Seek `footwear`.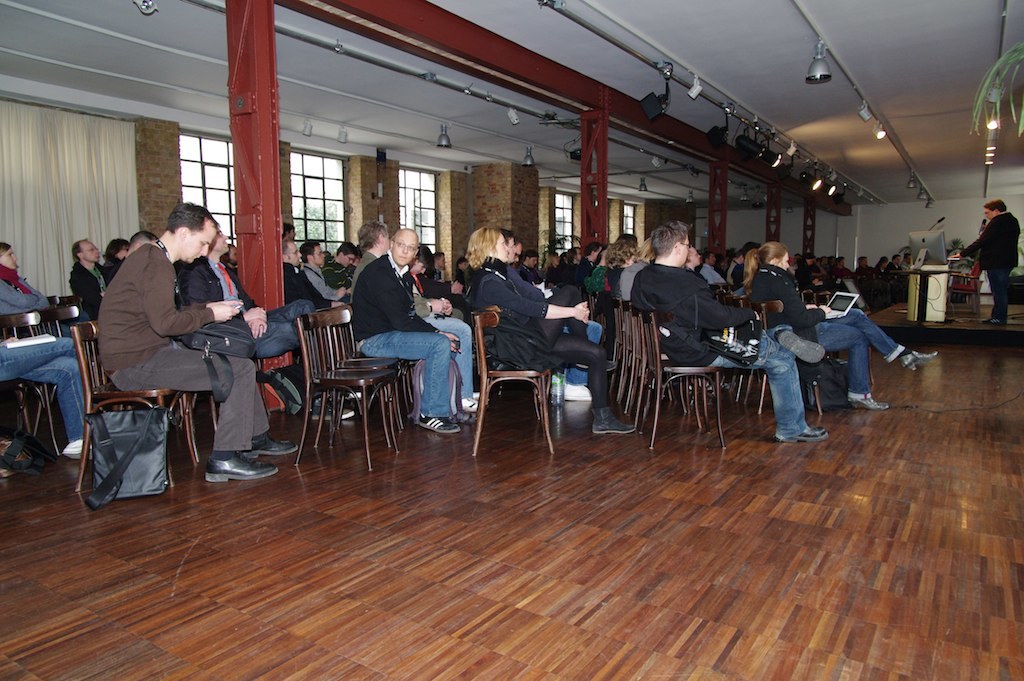
x1=62 y1=428 x2=112 y2=460.
